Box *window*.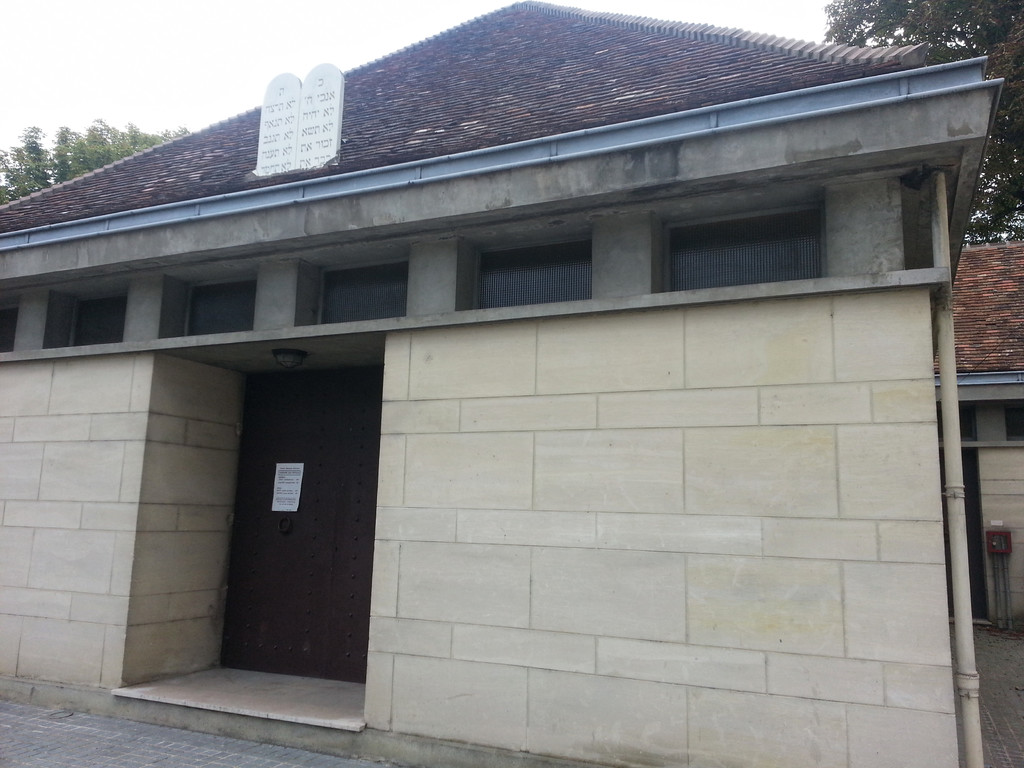
<region>466, 229, 595, 310</region>.
